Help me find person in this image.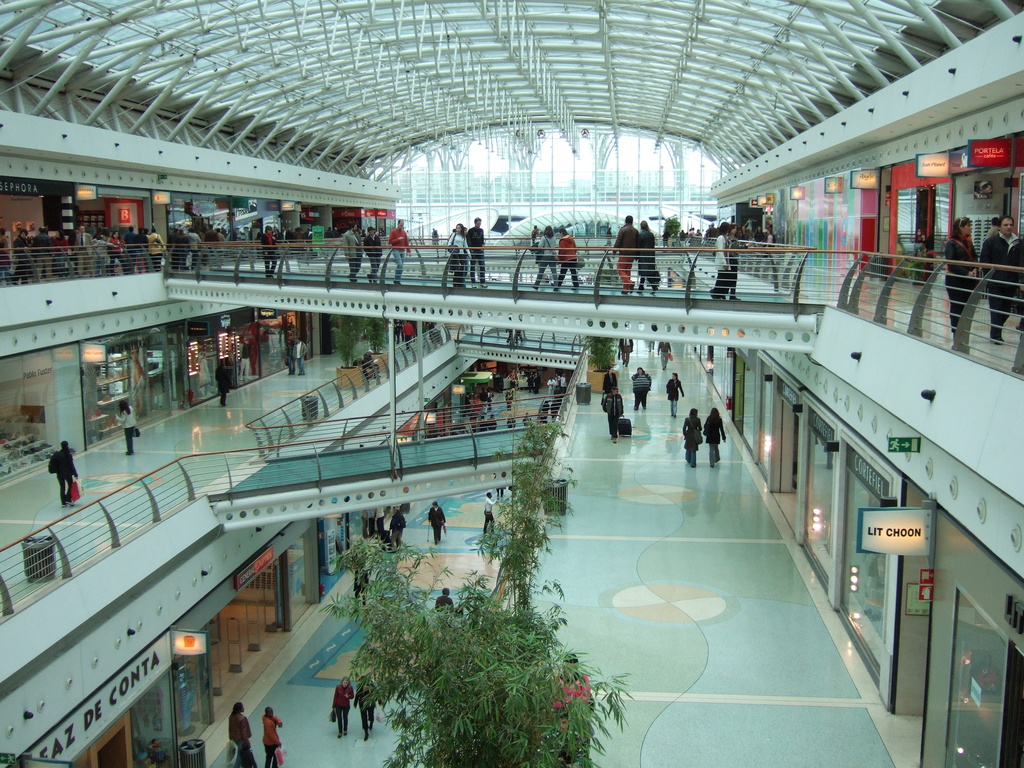
Found it: (left=634, top=216, right=660, bottom=298).
